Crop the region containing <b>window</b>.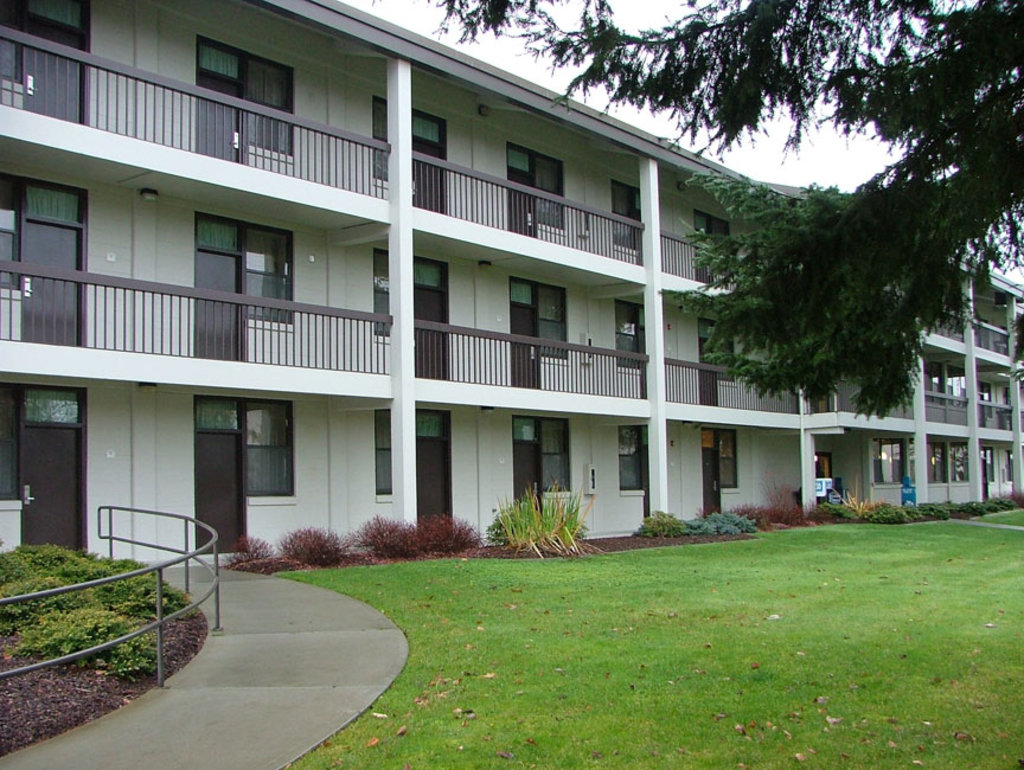
Crop region: bbox=[716, 432, 741, 490].
